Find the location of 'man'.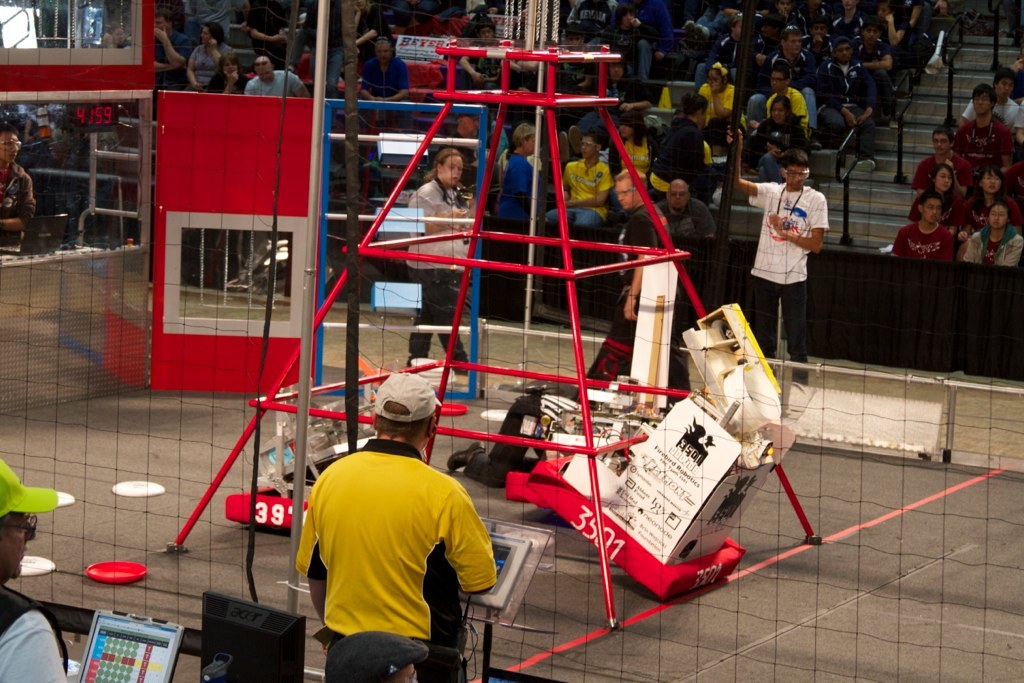
Location: (x1=823, y1=31, x2=881, y2=167).
